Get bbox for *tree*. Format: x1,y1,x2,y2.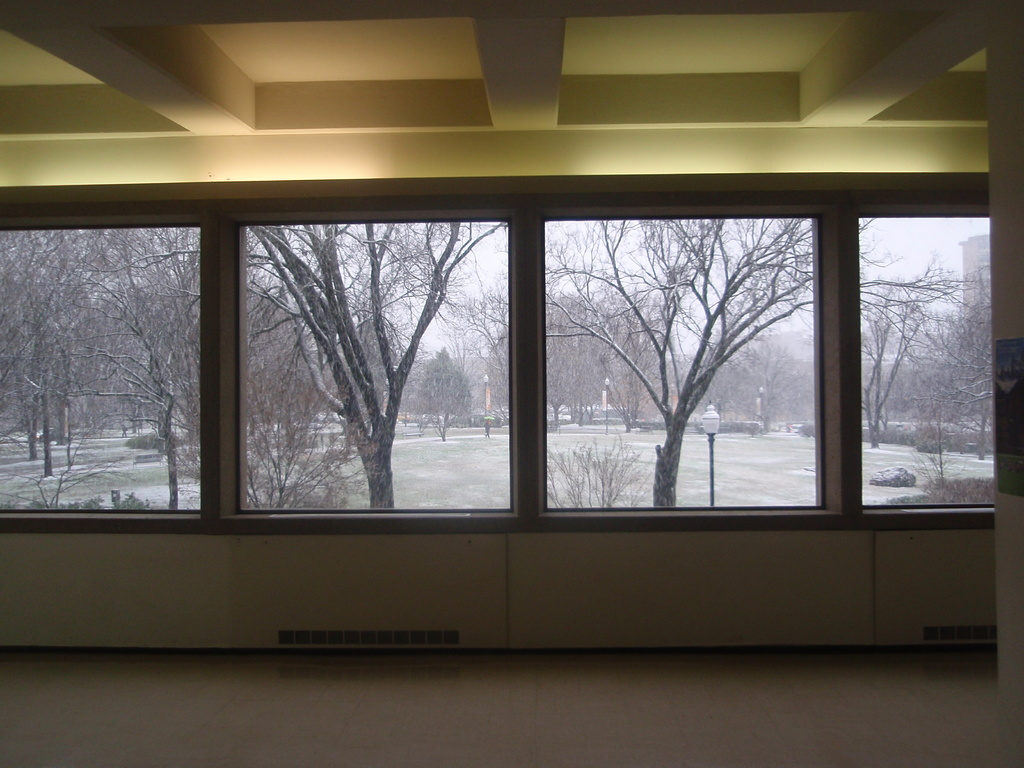
546,209,963,511.
